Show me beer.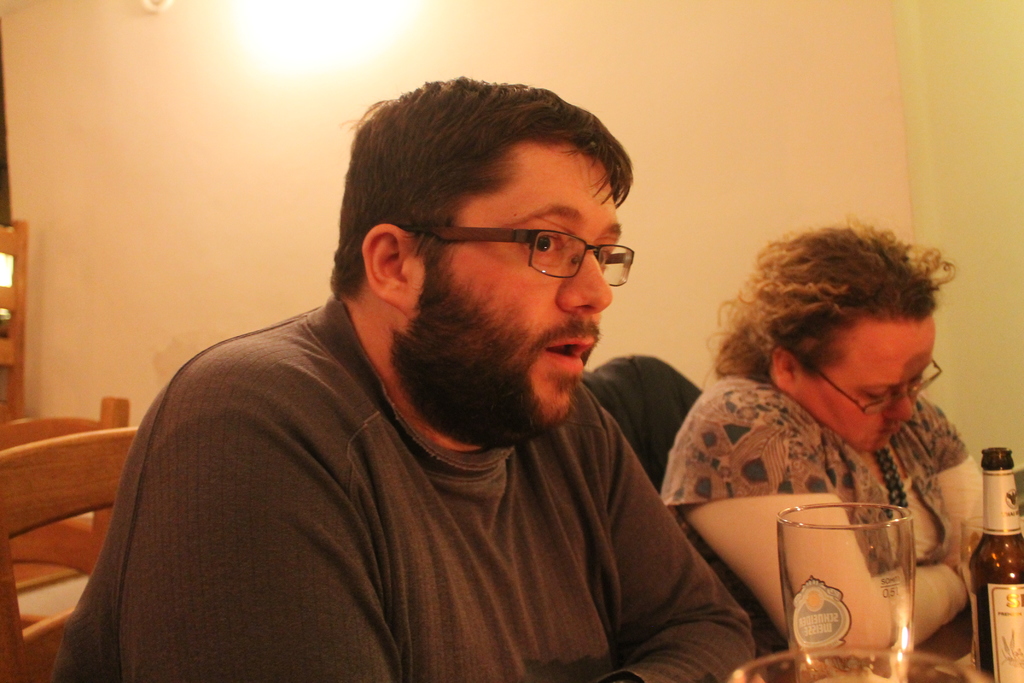
beer is here: (973, 447, 1023, 682).
